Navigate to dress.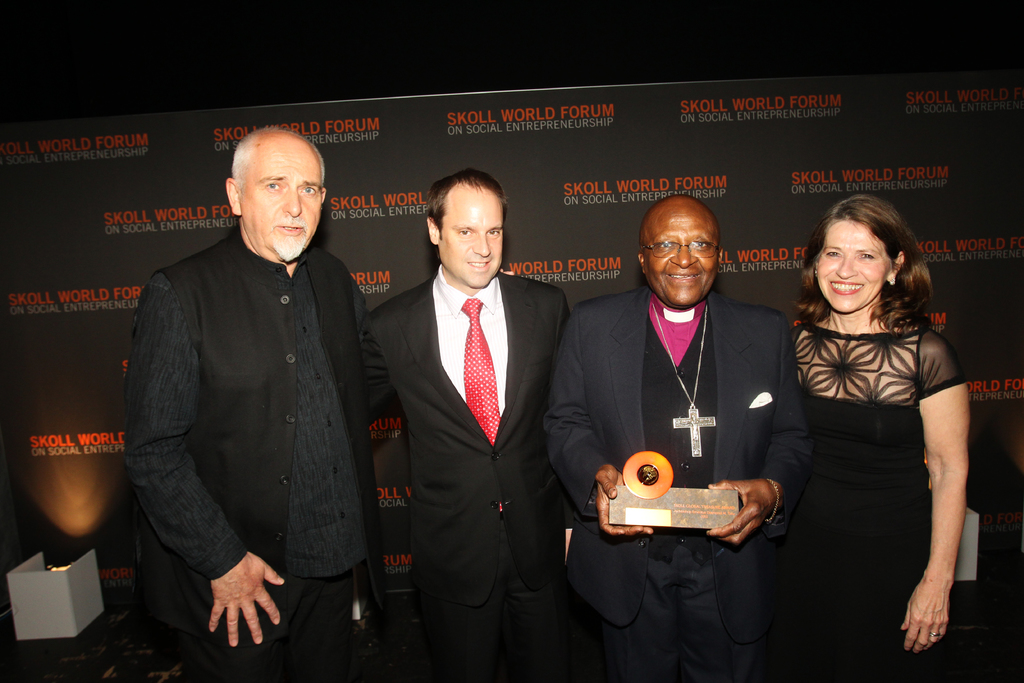
Navigation target: box=[791, 283, 969, 647].
